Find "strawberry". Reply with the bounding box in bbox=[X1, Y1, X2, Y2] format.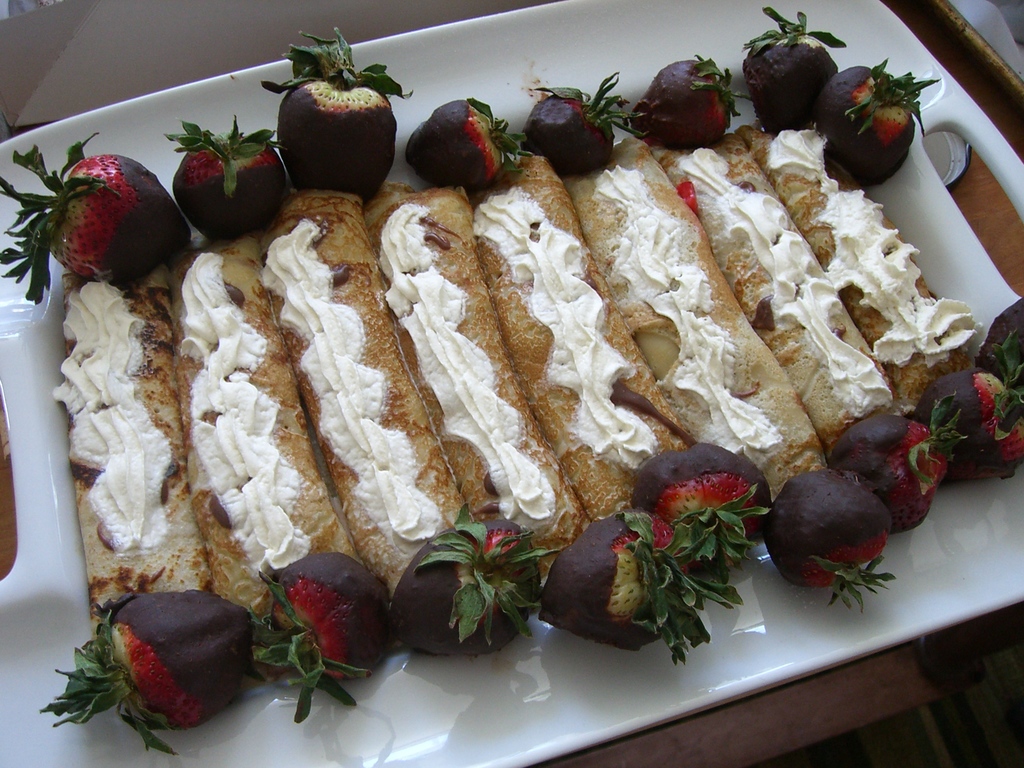
bbox=[166, 115, 286, 243].
